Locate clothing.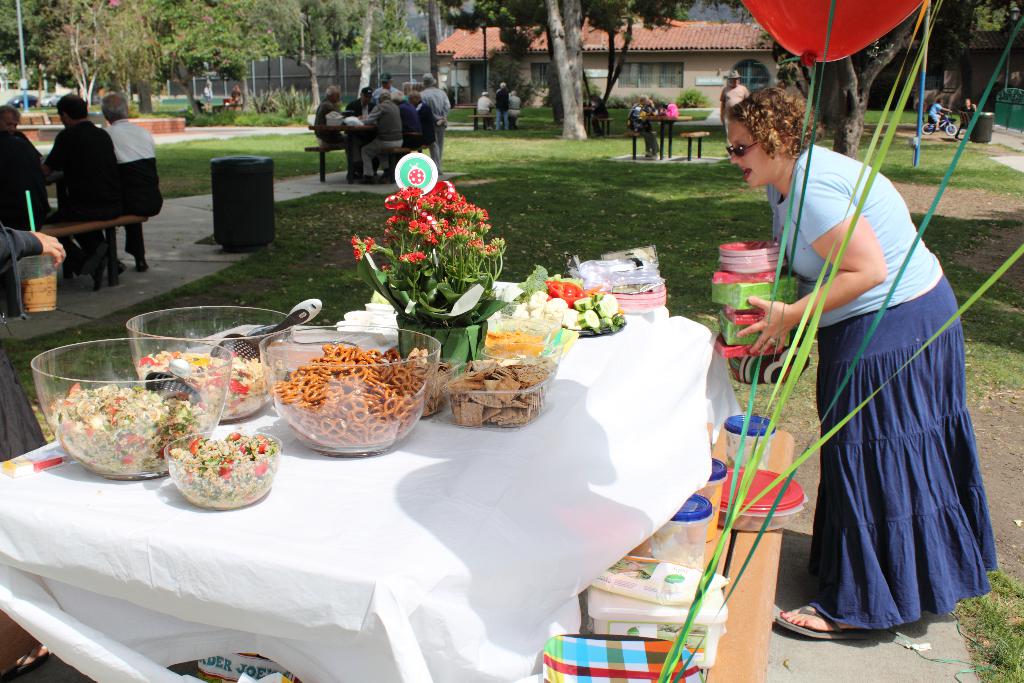
Bounding box: BBox(312, 99, 349, 143).
